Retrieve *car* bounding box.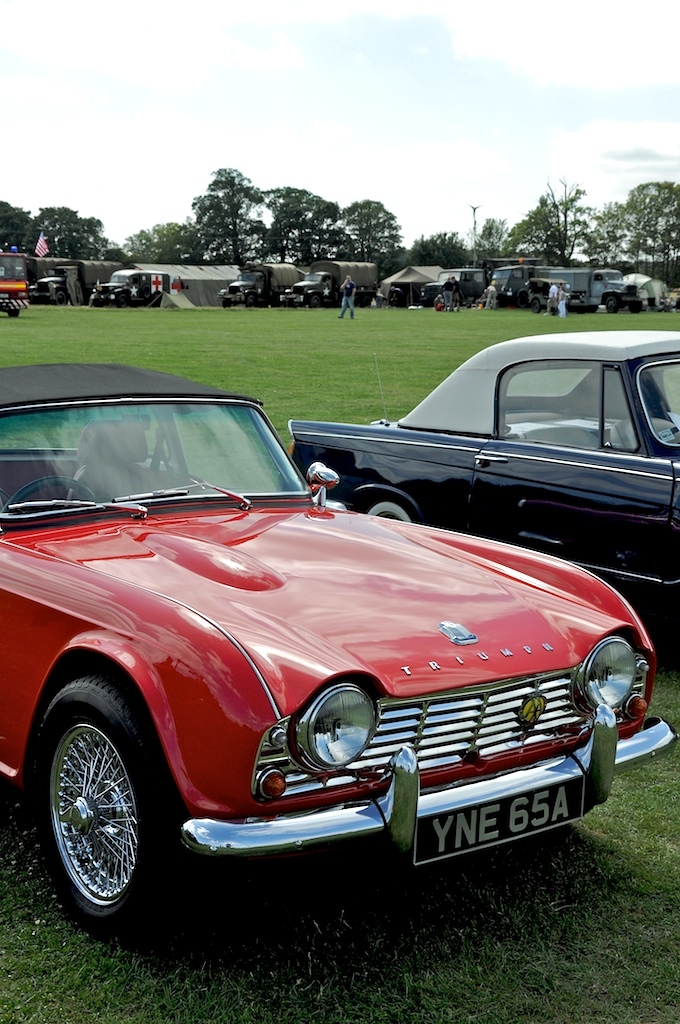
Bounding box: 1/392/658/923.
